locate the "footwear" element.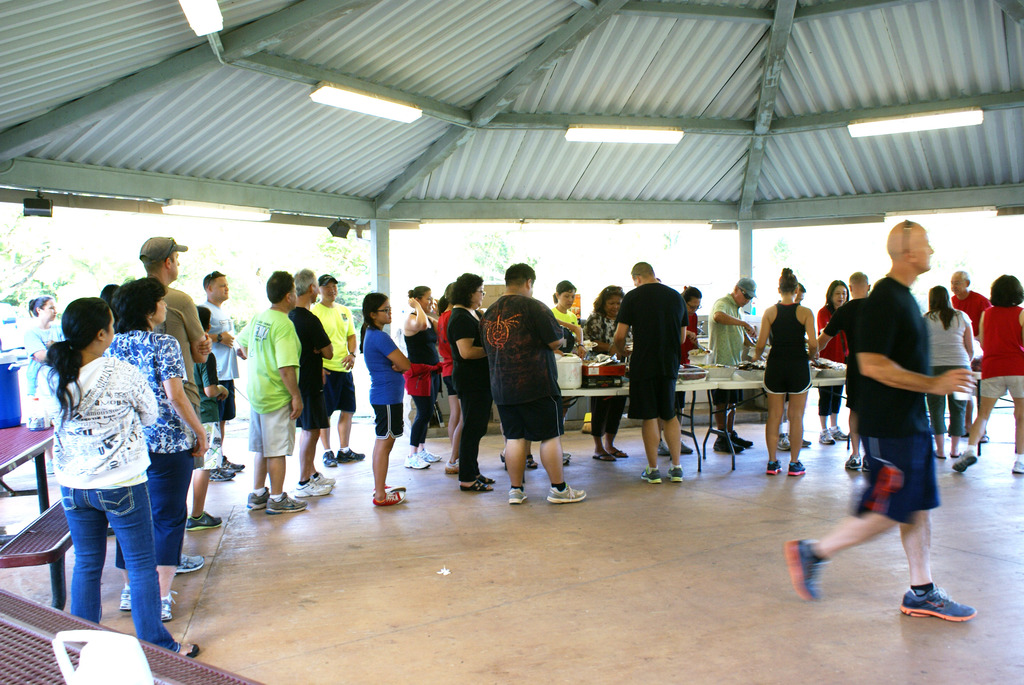
Element bbox: (264, 491, 310, 515).
